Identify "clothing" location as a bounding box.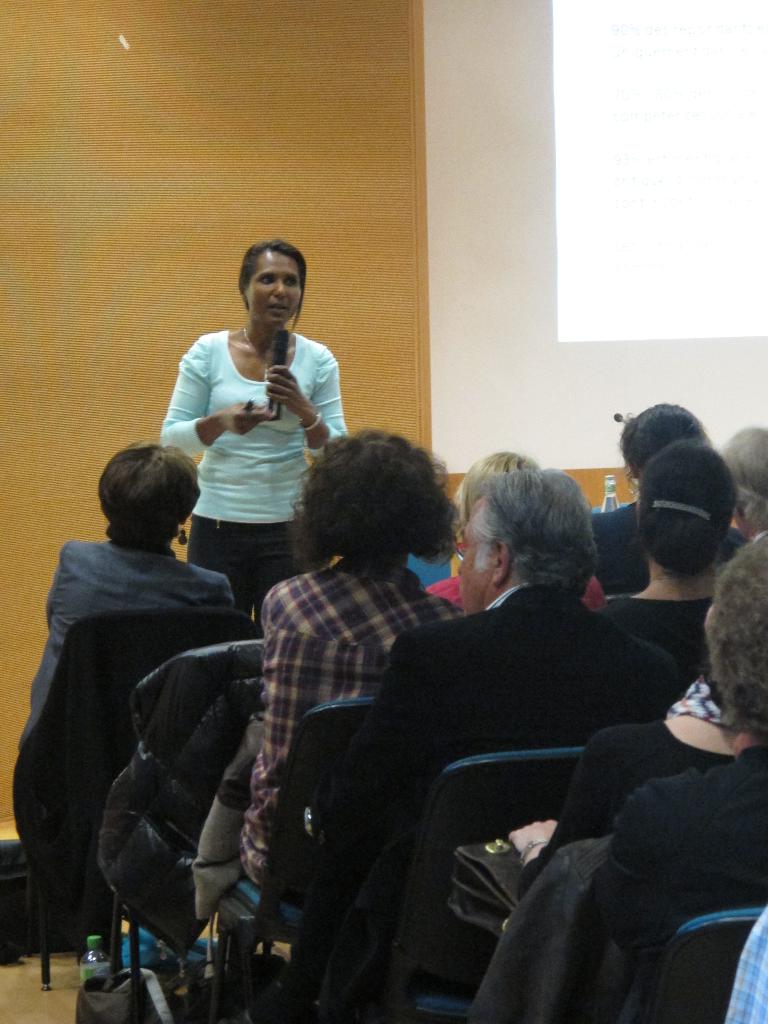
255:542:468:885.
